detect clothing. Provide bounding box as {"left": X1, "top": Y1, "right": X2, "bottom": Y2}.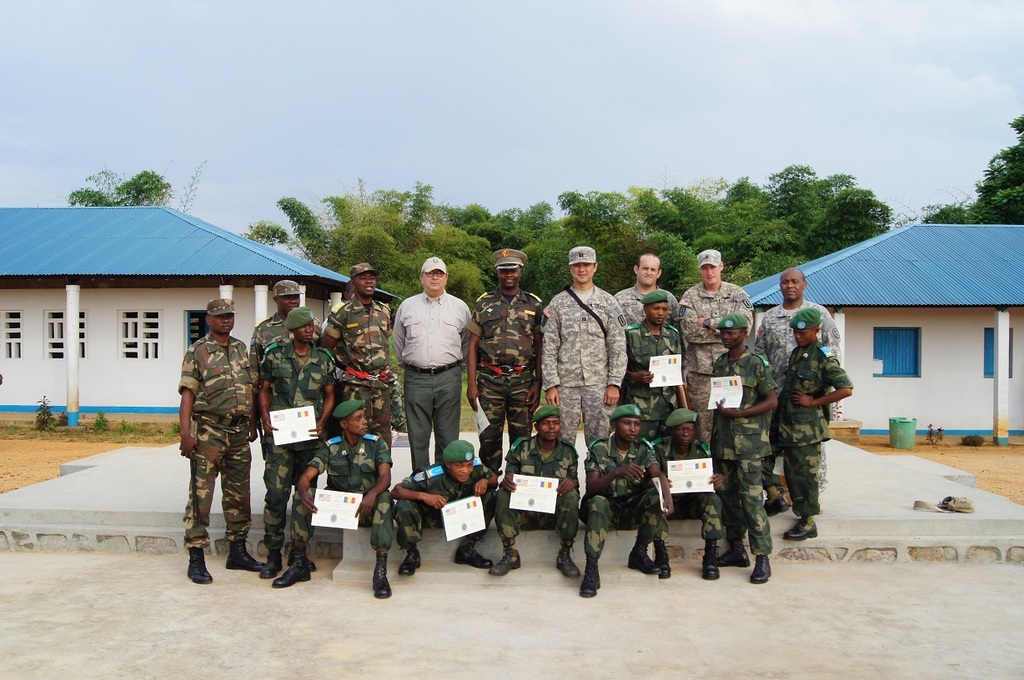
{"left": 612, "top": 270, "right": 685, "bottom": 335}.
